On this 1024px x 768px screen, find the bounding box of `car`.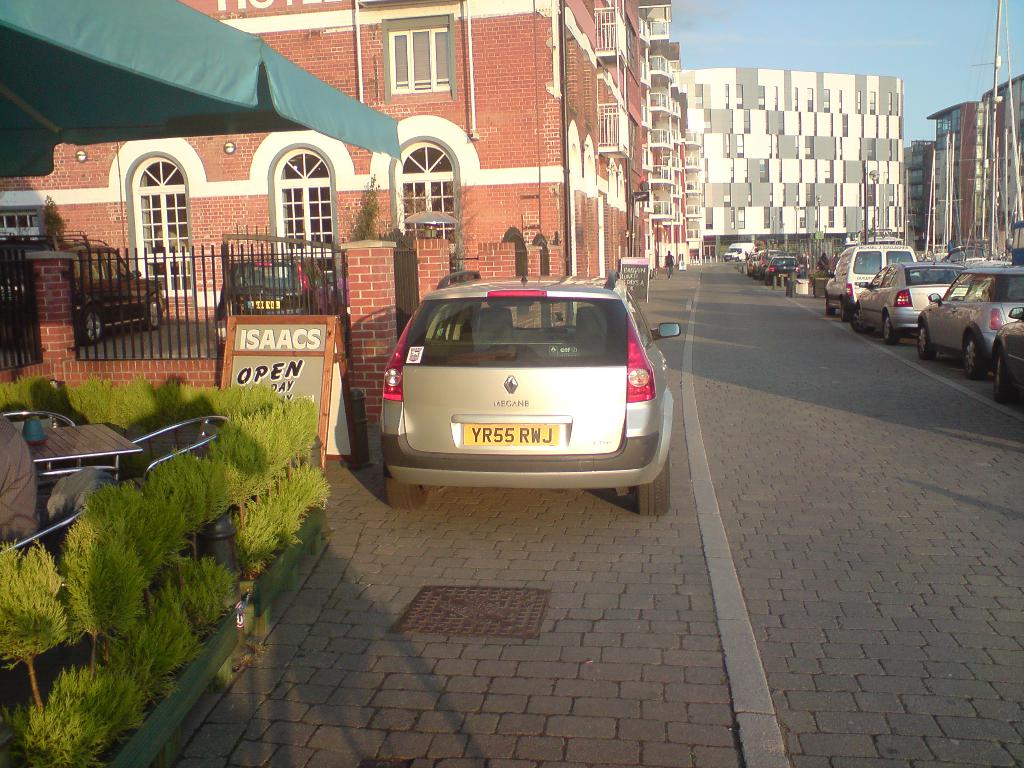
Bounding box: {"left": 985, "top": 304, "right": 1023, "bottom": 408}.
